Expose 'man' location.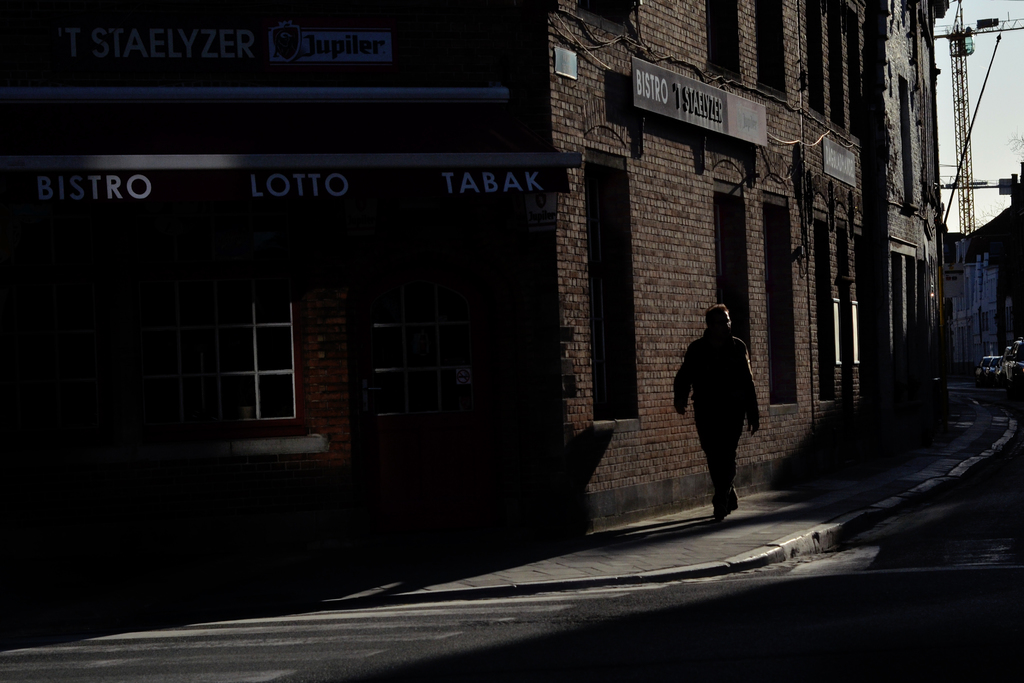
Exposed at <region>682, 306, 772, 521</region>.
